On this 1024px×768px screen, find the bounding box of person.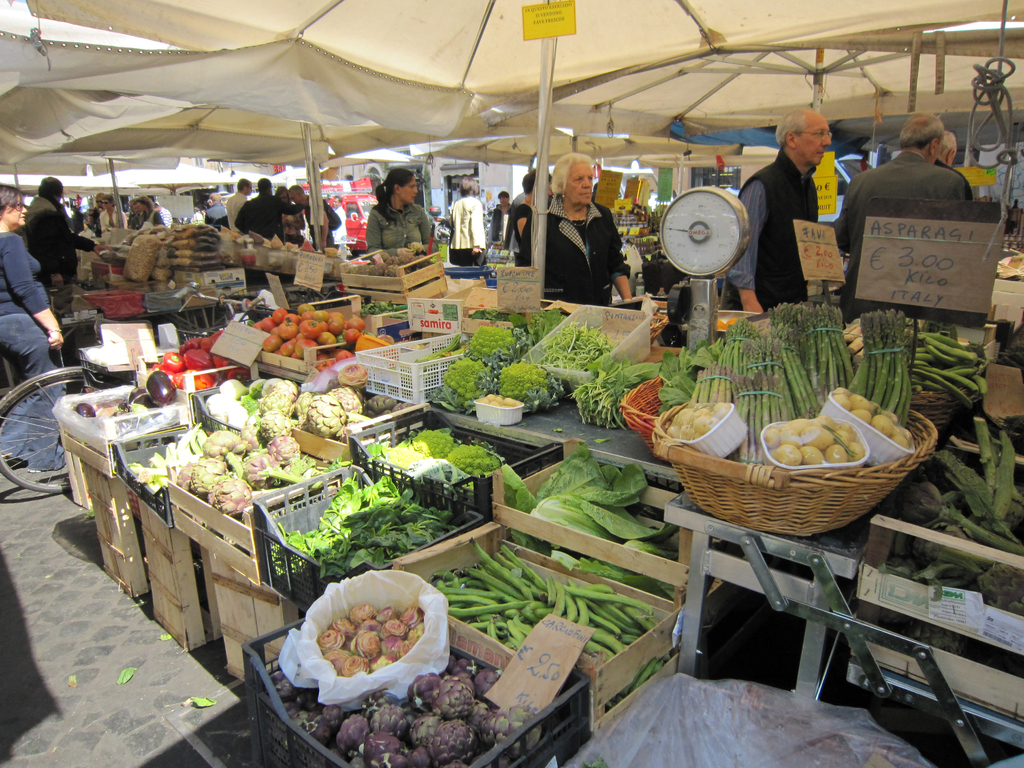
Bounding box: crop(727, 108, 831, 312).
